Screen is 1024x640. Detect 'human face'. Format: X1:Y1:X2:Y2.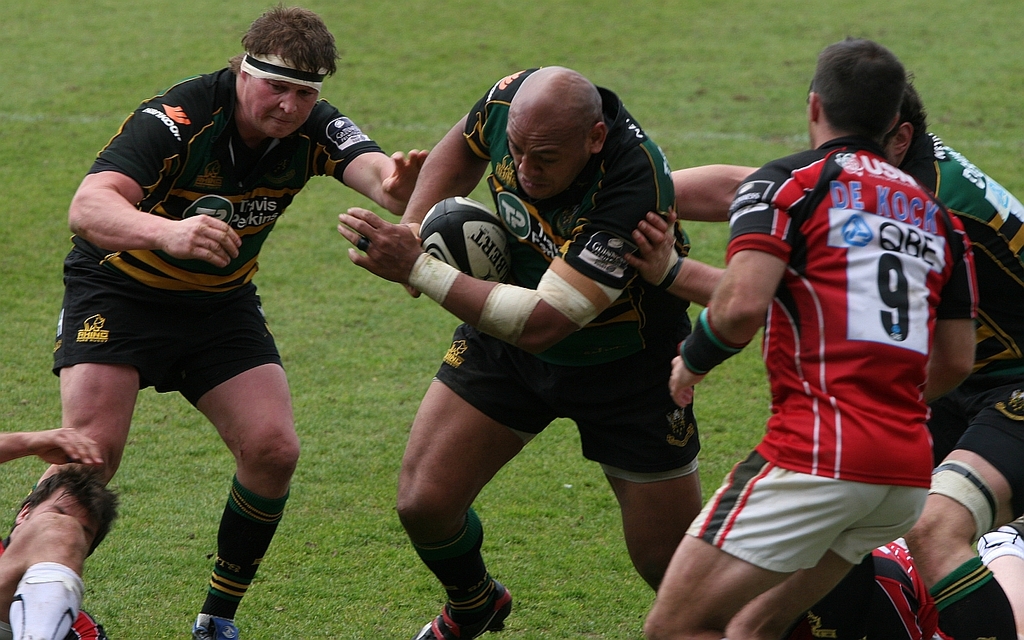
505:126:584:198.
